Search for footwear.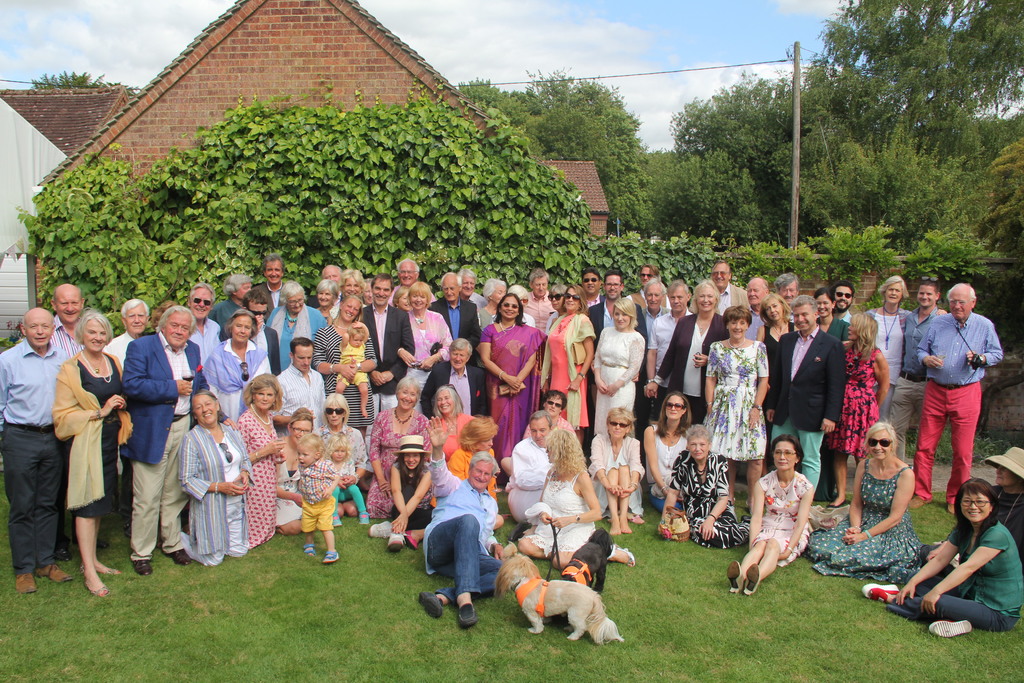
Found at bbox(58, 545, 70, 559).
